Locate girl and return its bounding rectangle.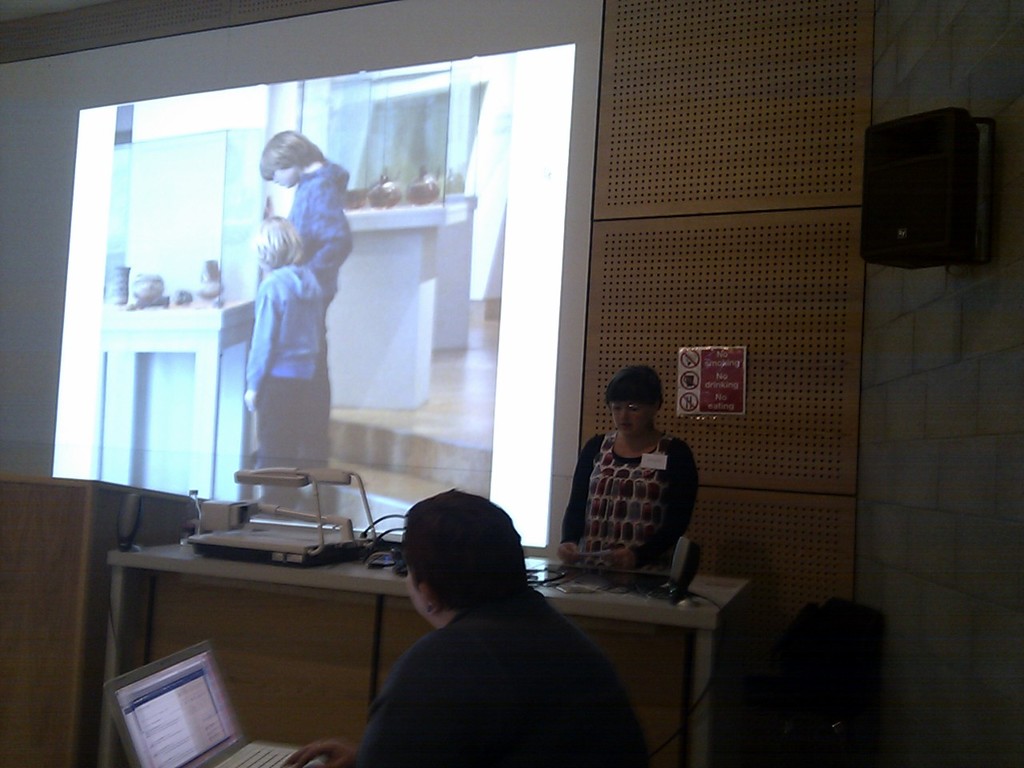
left=555, top=365, right=699, bottom=570.
